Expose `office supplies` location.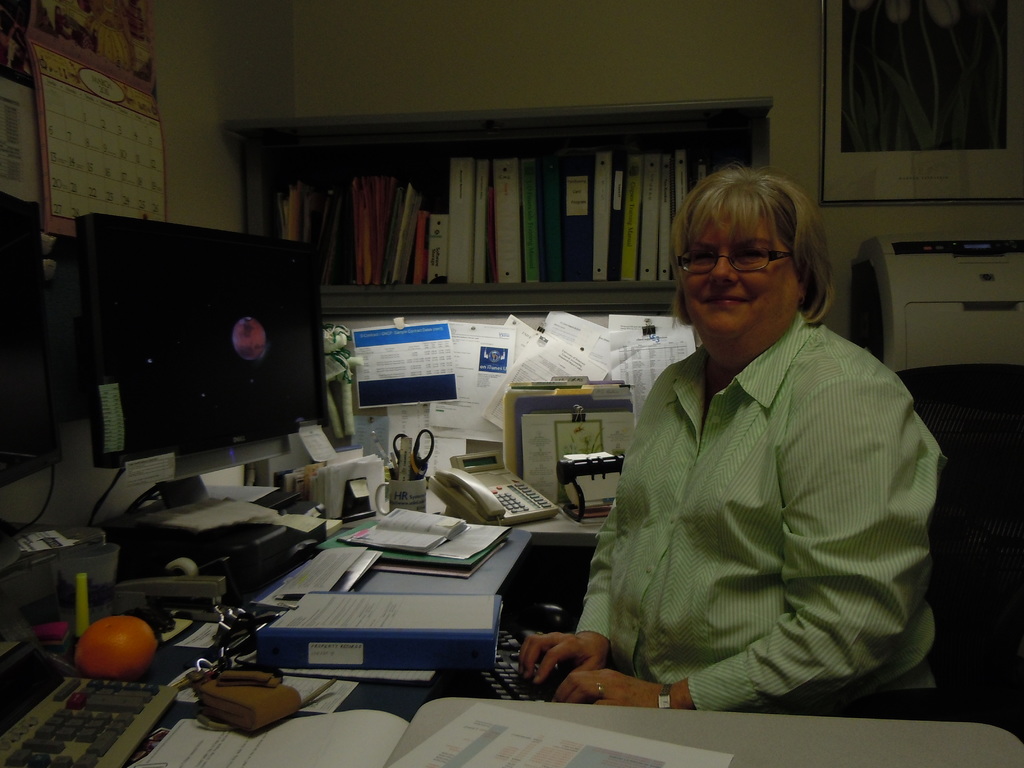
Exposed at select_region(200, 668, 307, 740).
